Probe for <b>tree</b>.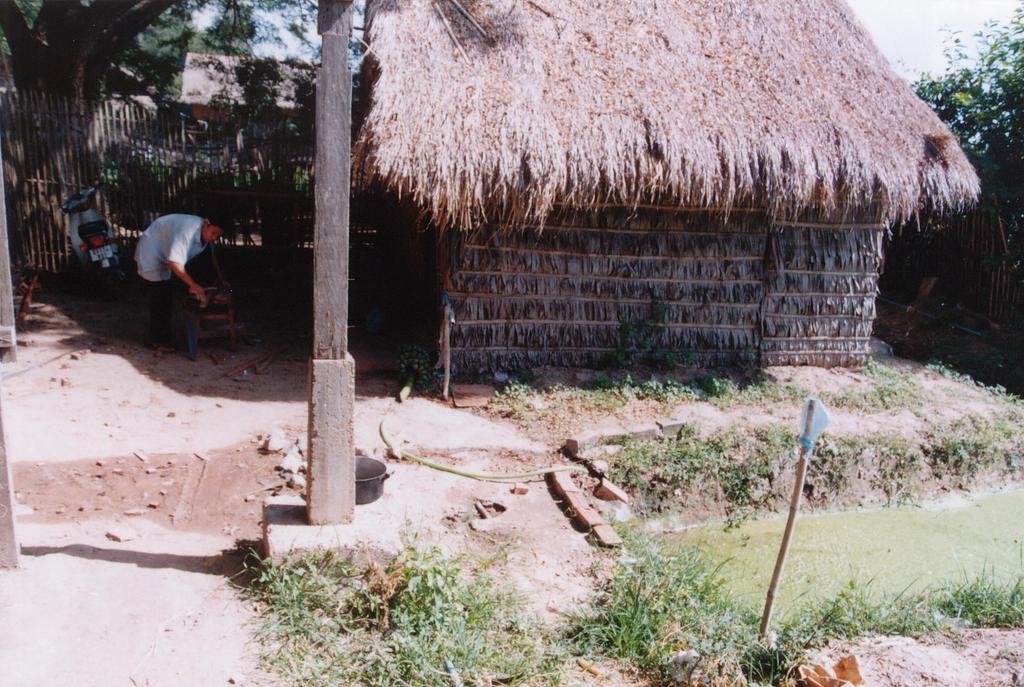
Probe result: Rect(894, 0, 1023, 254).
